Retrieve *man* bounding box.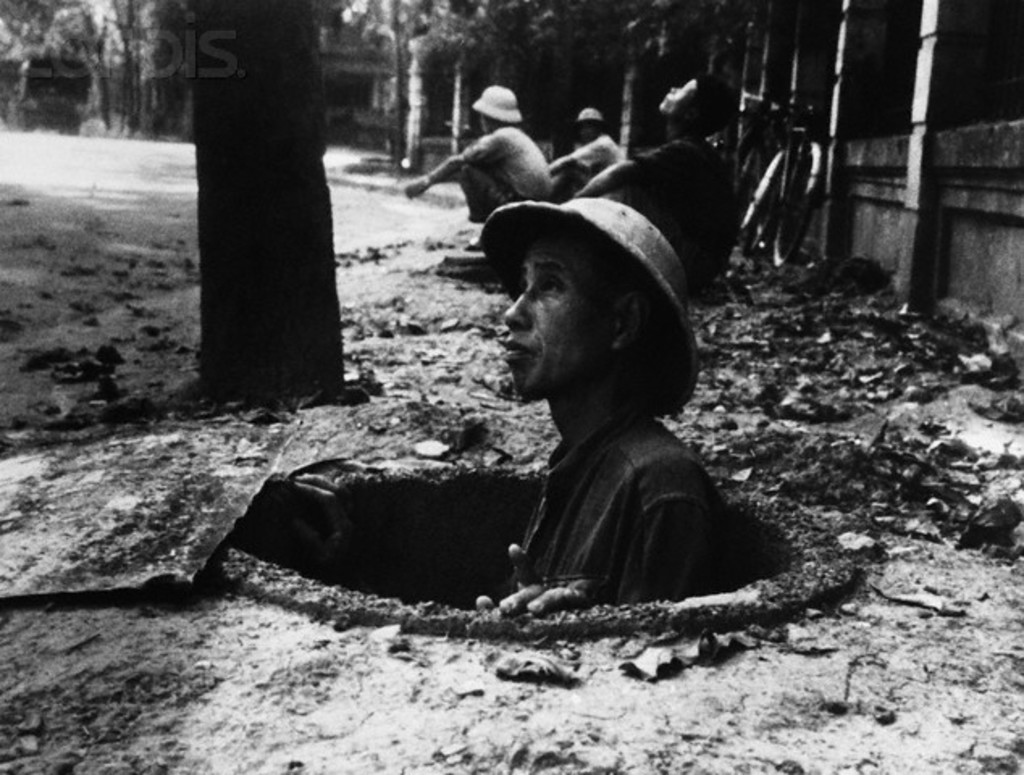
Bounding box: 565/74/738/292.
